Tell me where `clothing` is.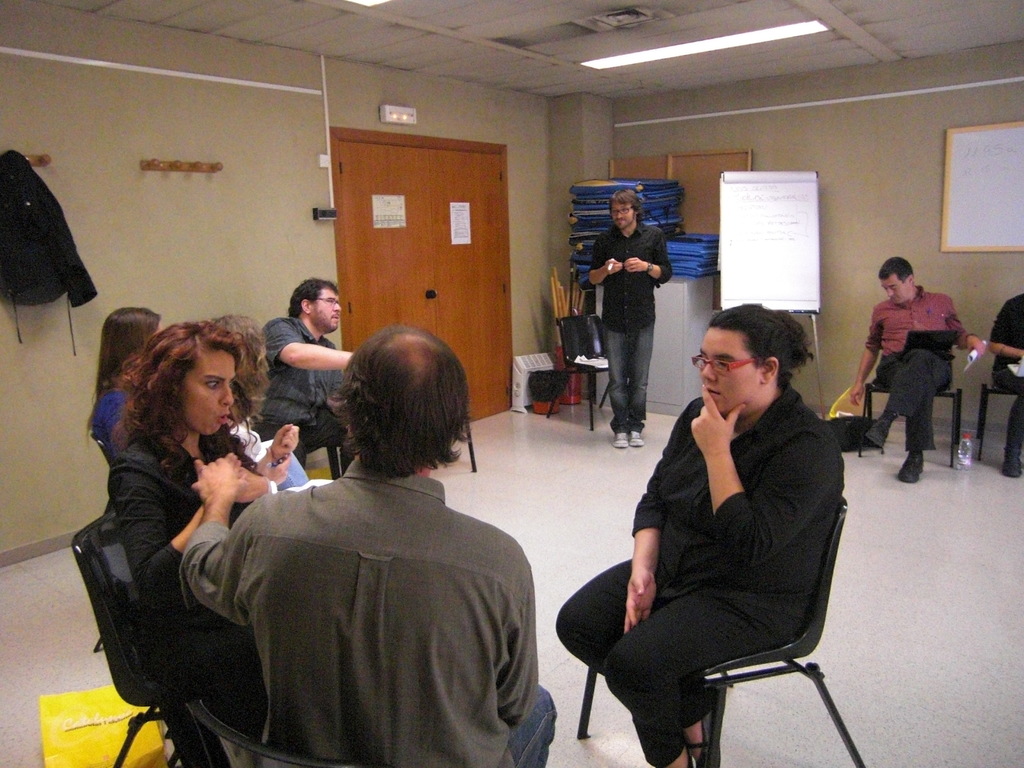
`clothing` is at (x1=586, y1=225, x2=662, y2=428).
